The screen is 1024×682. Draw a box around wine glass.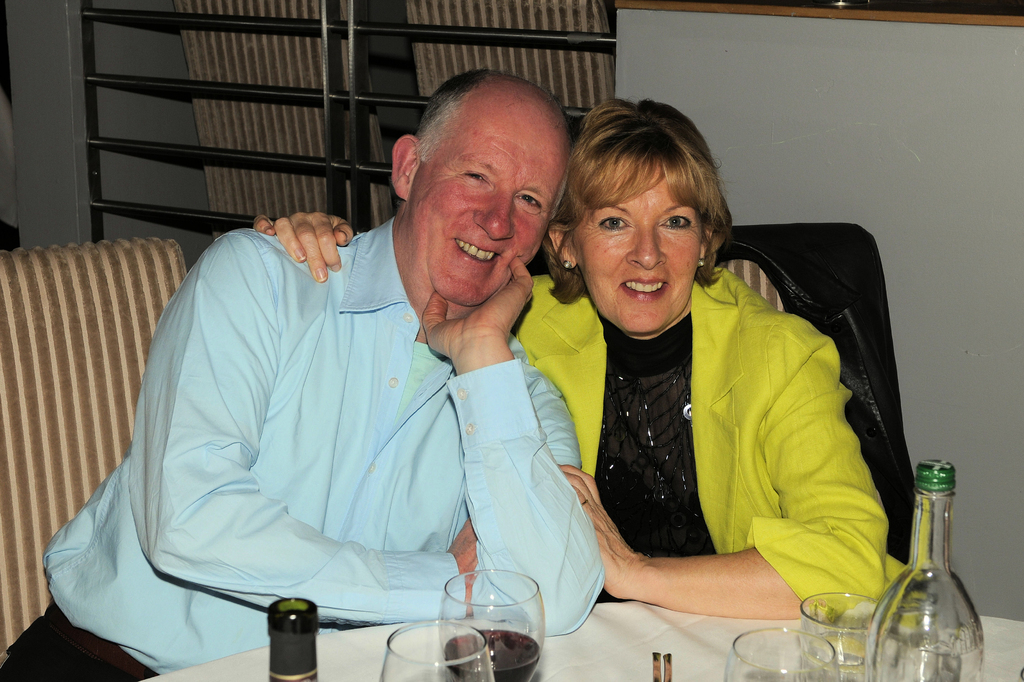
<bbox>718, 624, 835, 681</bbox>.
